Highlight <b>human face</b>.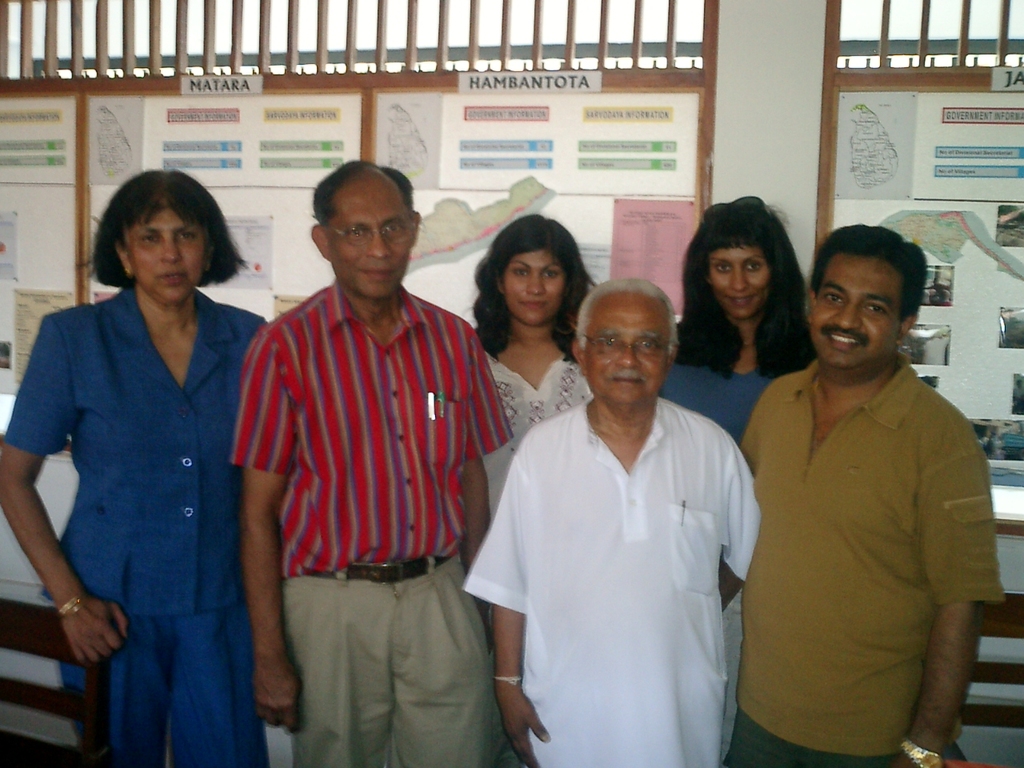
Highlighted region: region(120, 206, 210, 306).
